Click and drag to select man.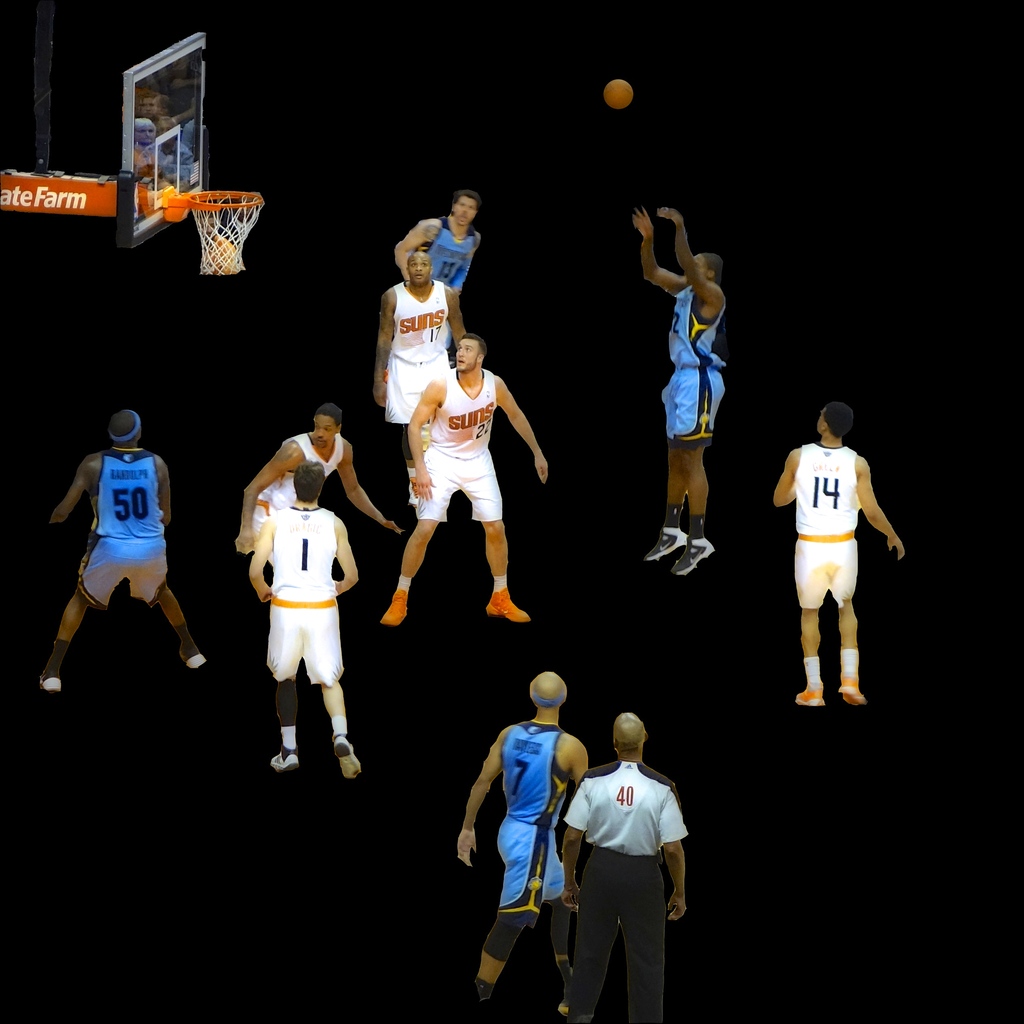
Selection: (38,407,203,693).
